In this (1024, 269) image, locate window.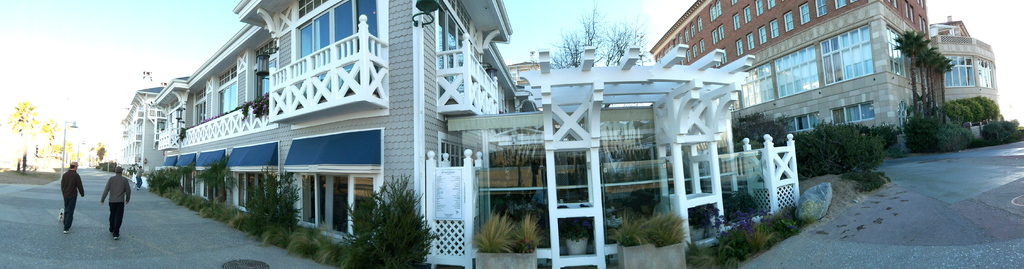
Bounding box: Rect(685, 30, 687, 41).
